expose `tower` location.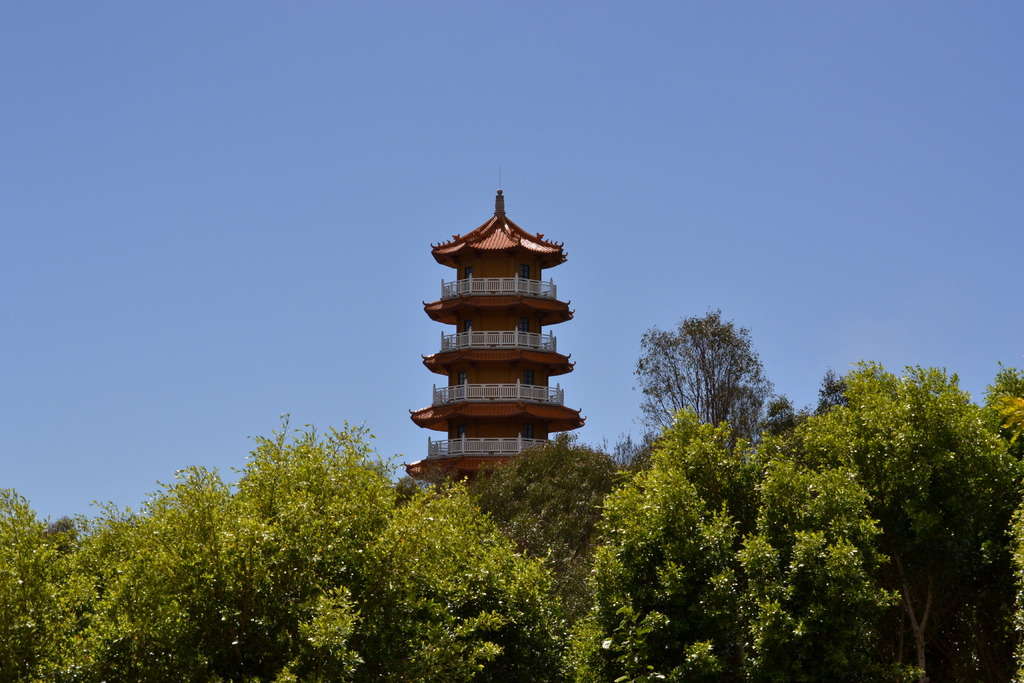
Exposed at bbox=[399, 186, 604, 482].
